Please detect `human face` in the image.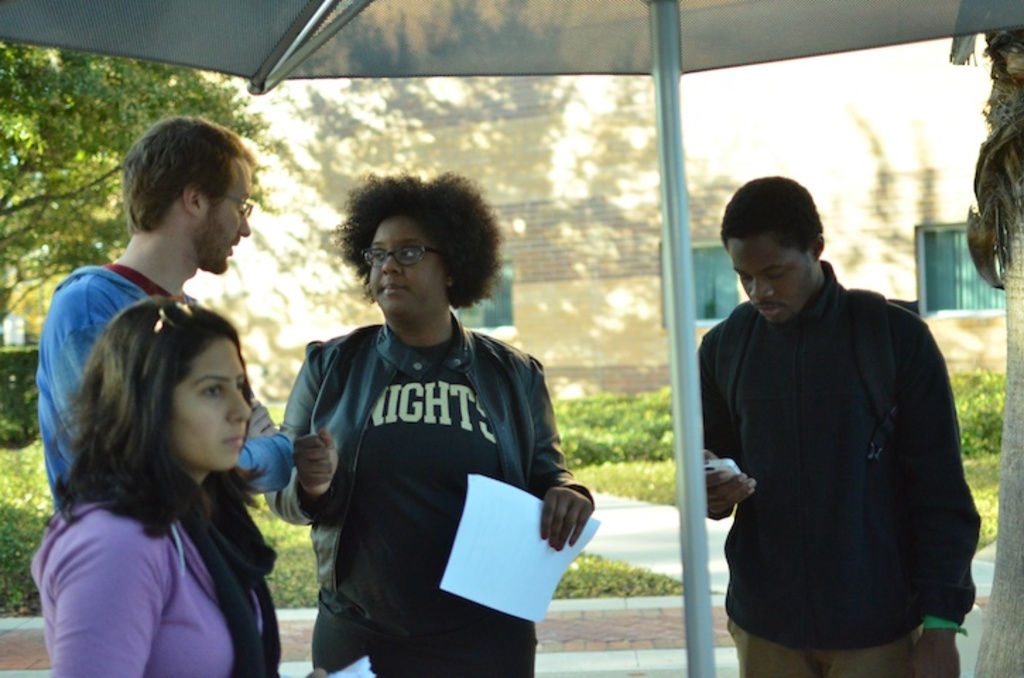
locate(209, 158, 253, 274).
